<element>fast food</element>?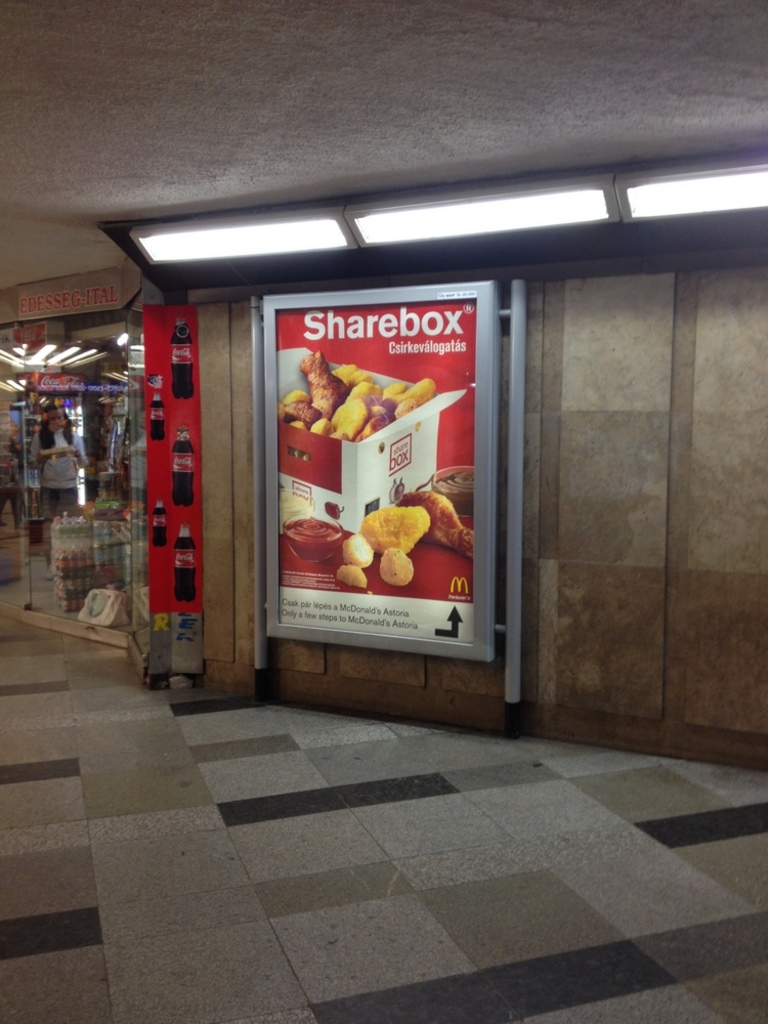
x1=281, y1=346, x2=437, y2=442
